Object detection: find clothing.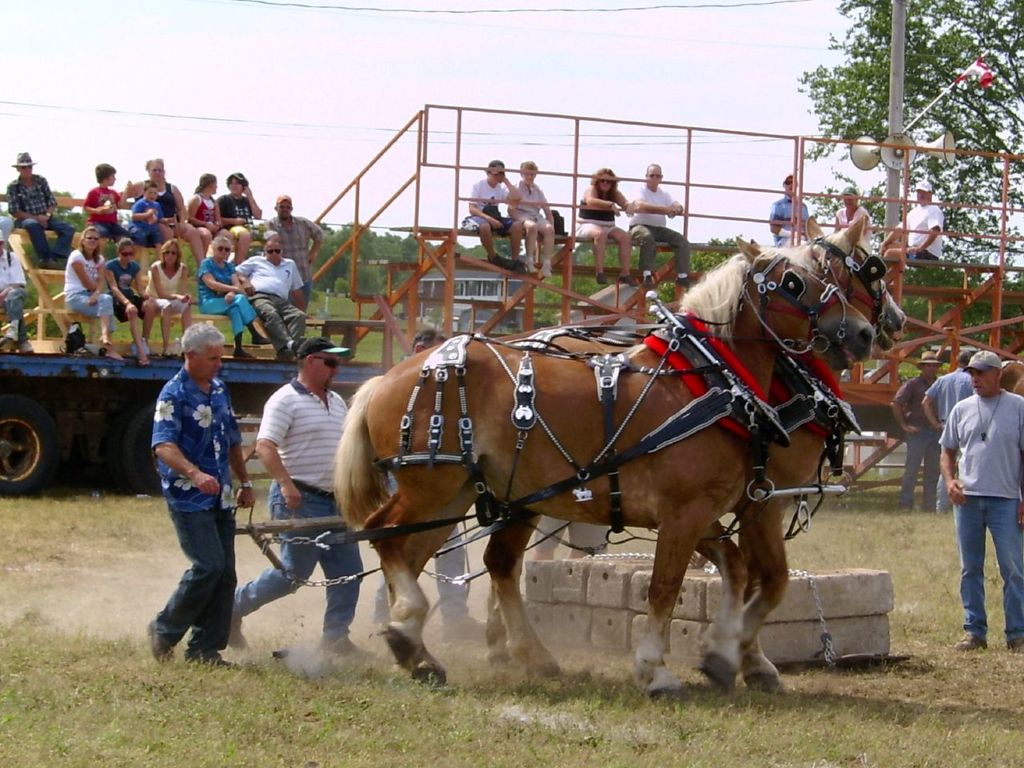
[left=470, top=182, right=515, bottom=234].
